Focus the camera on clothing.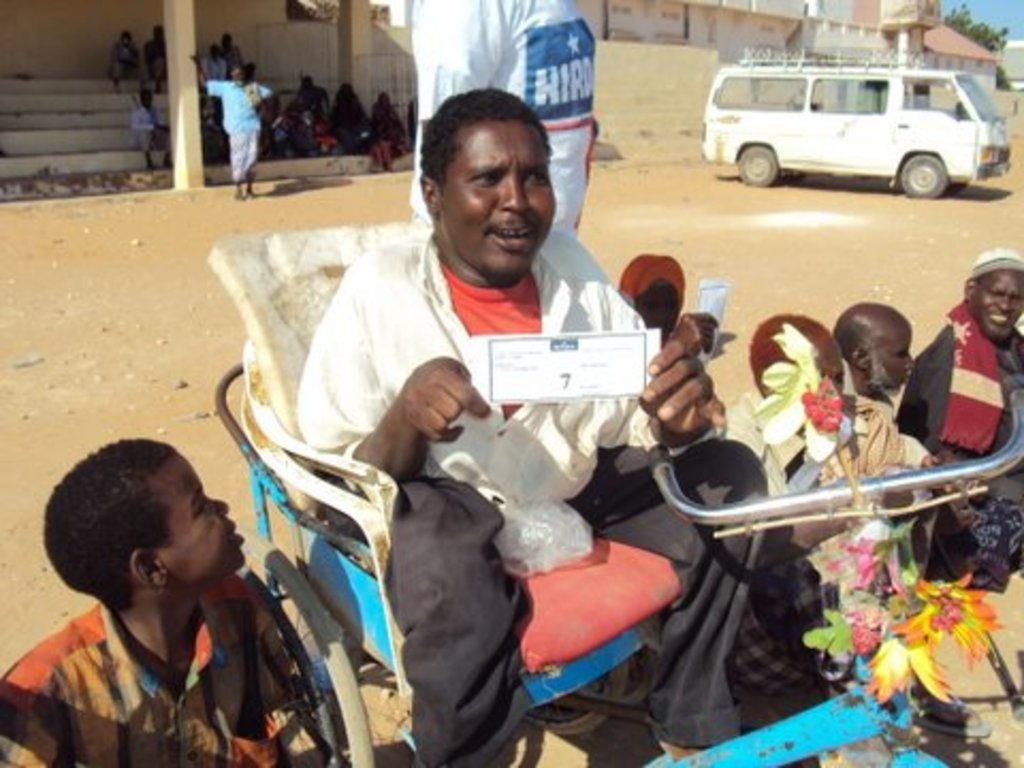
Focus region: x1=907, y1=331, x2=1022, y2=489.
